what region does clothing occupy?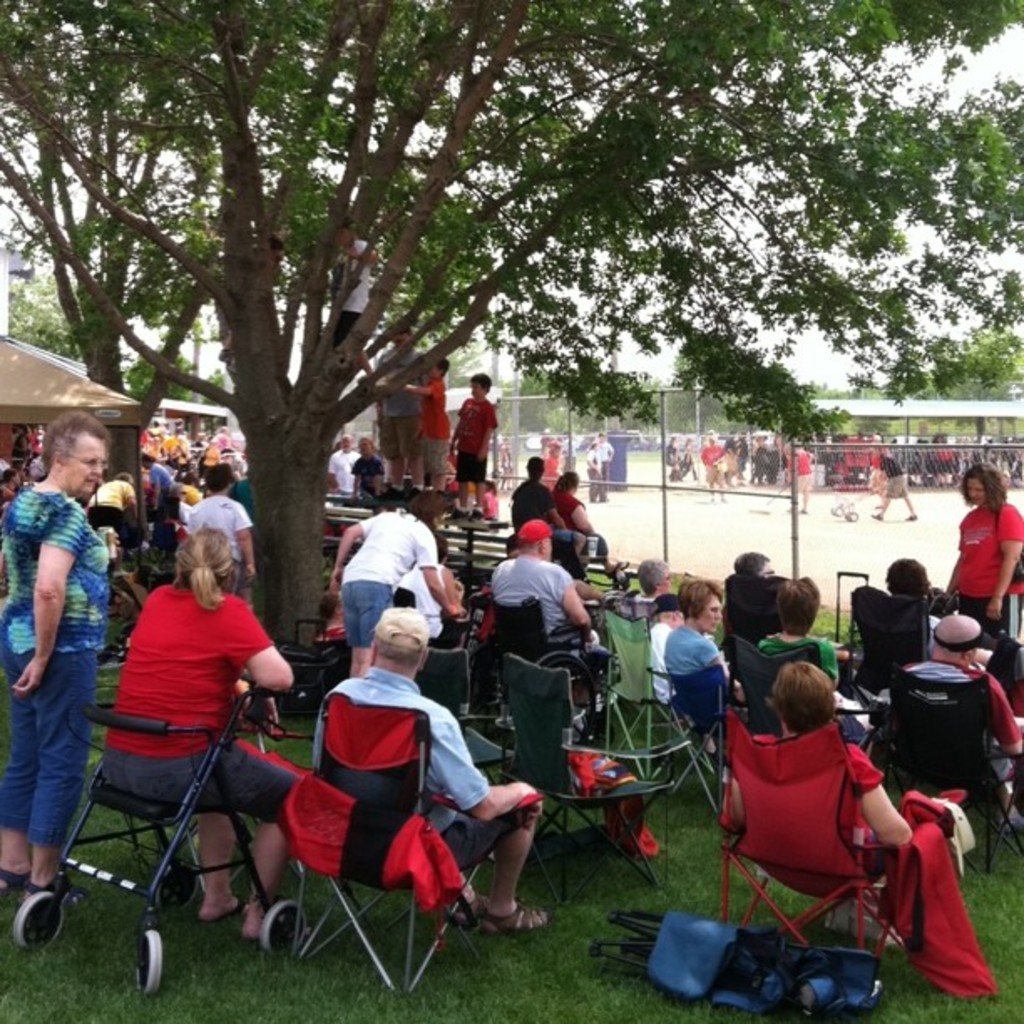
bbox=[100, 577, 300, 815].
